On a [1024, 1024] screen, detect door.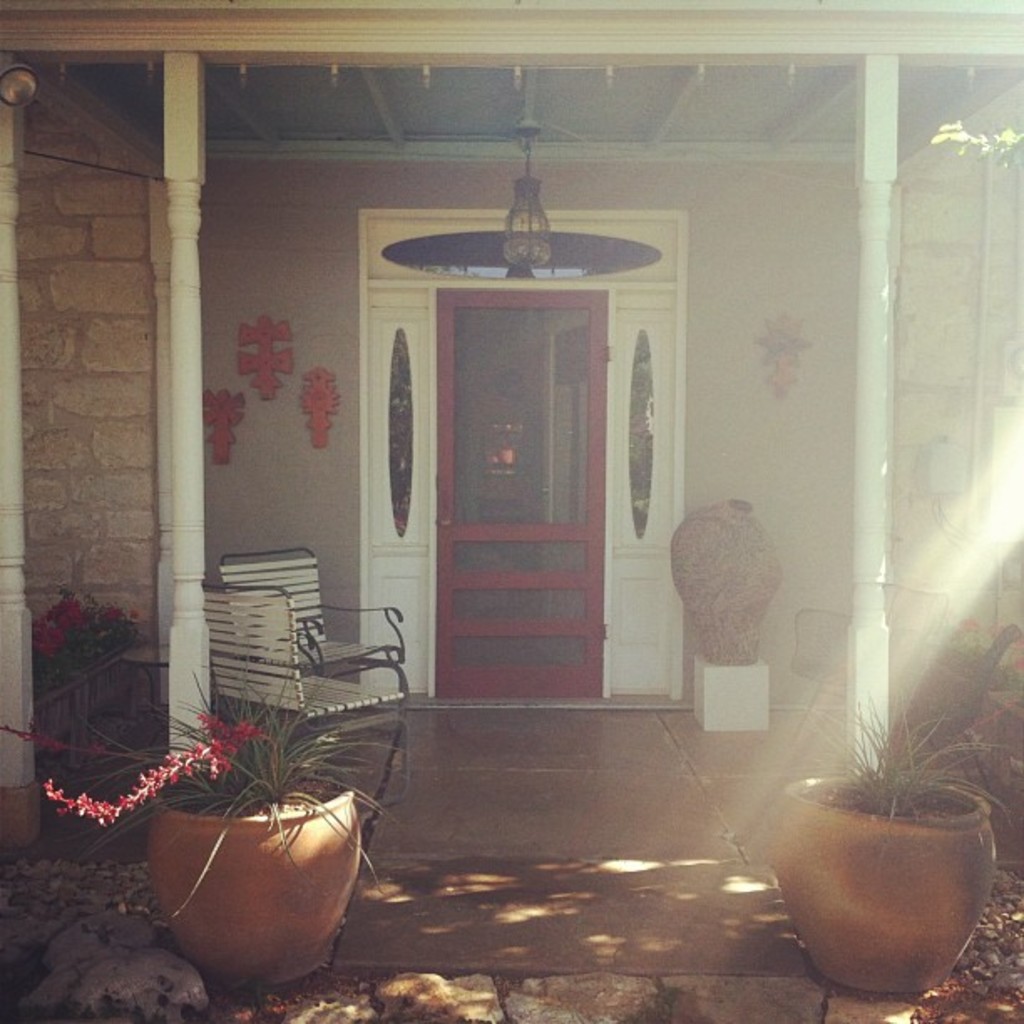
x1=423 y1=286 x2=604 y2=703.
